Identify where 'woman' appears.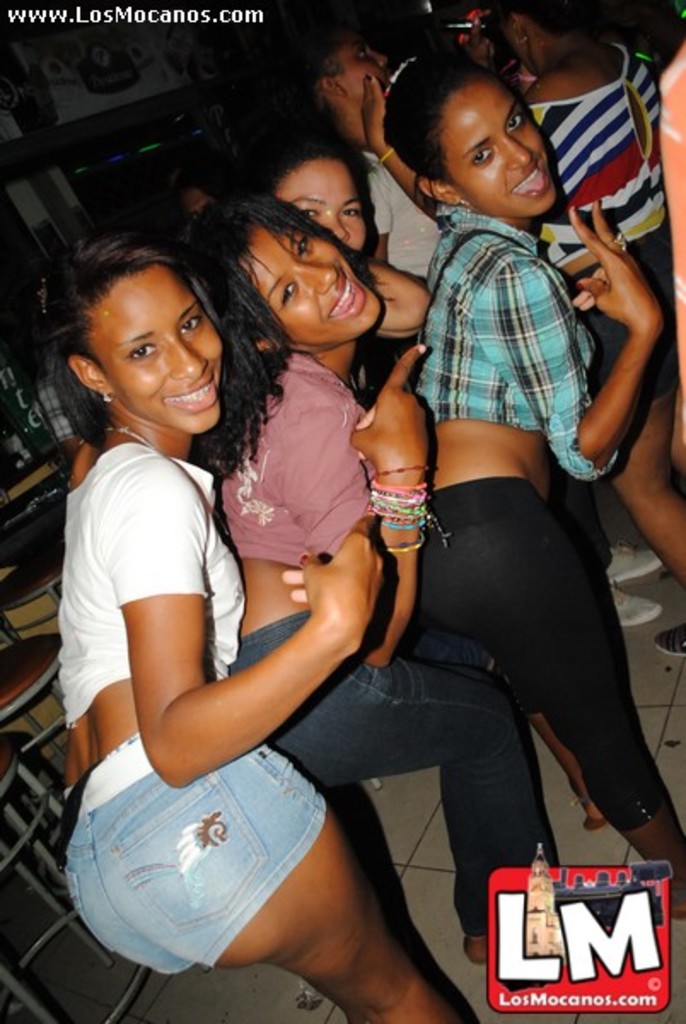
Appears at x1=215 y1=183 x2=573 y2=968.
